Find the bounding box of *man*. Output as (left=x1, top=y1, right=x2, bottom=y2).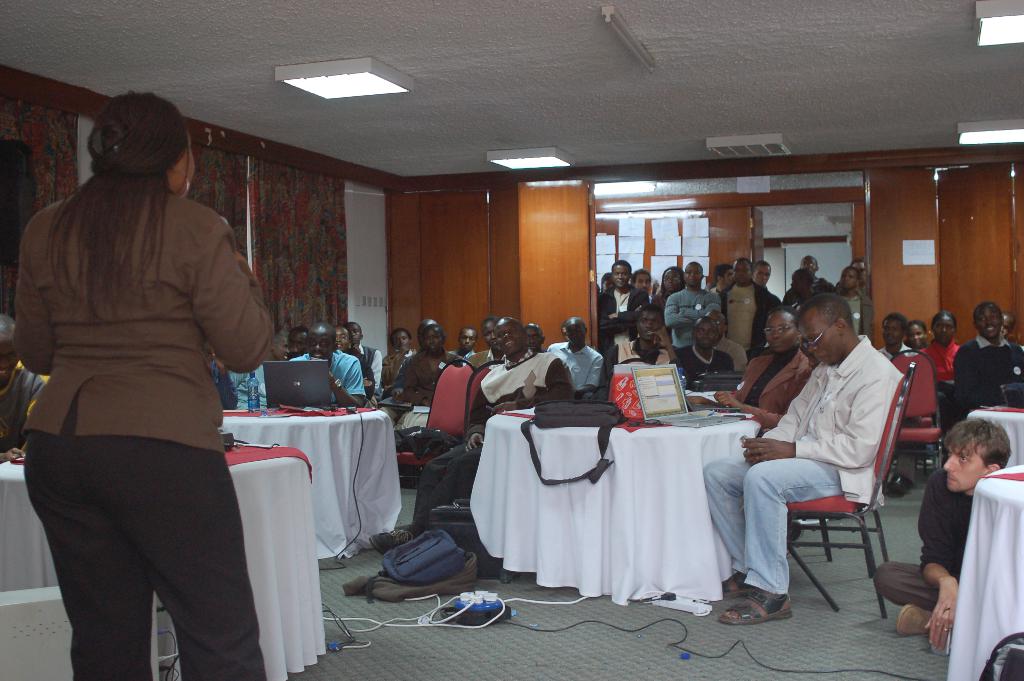
(left=856, top=256, right=867, bottom=280).
